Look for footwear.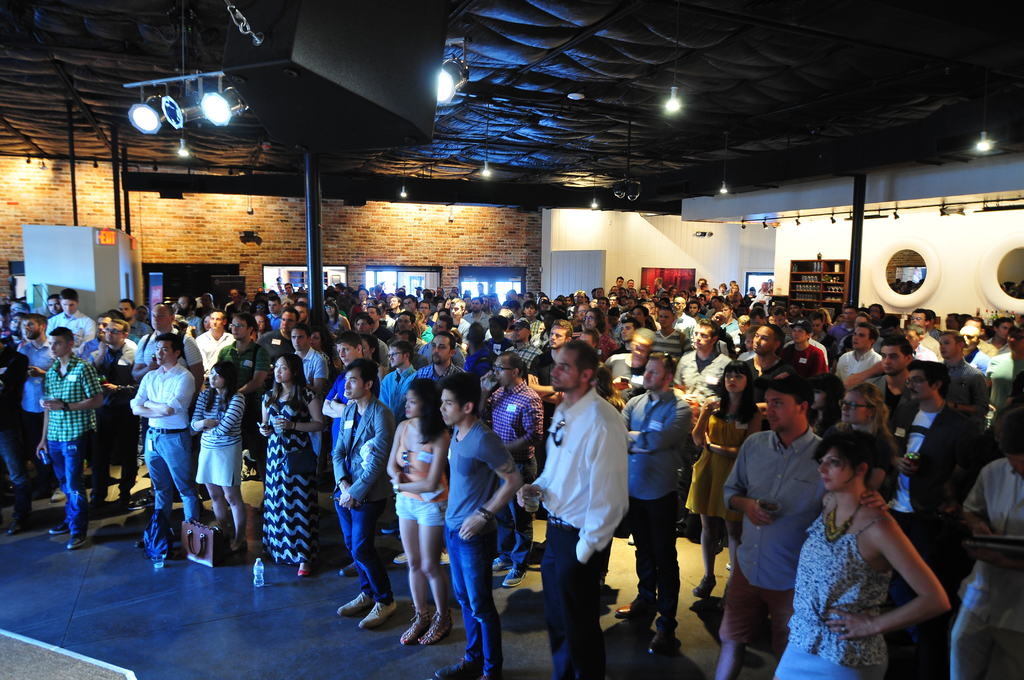
Found: bbox=(134, 531, 146, 547).
